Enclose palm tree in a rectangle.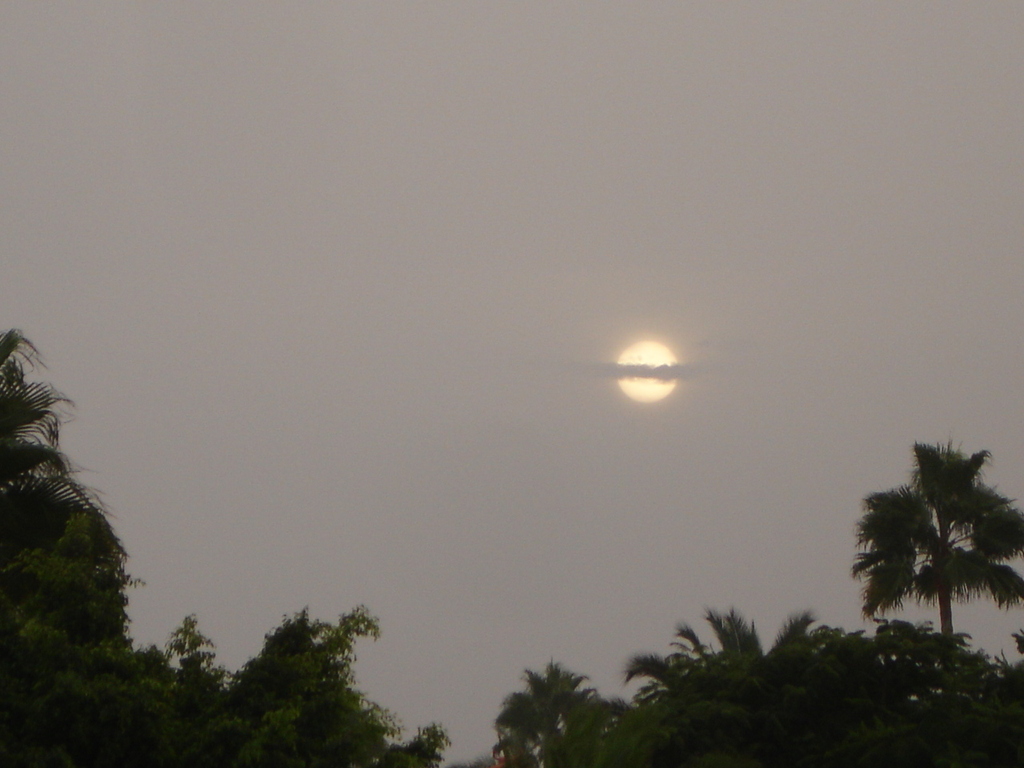
region(487, 650, 641, 767).
